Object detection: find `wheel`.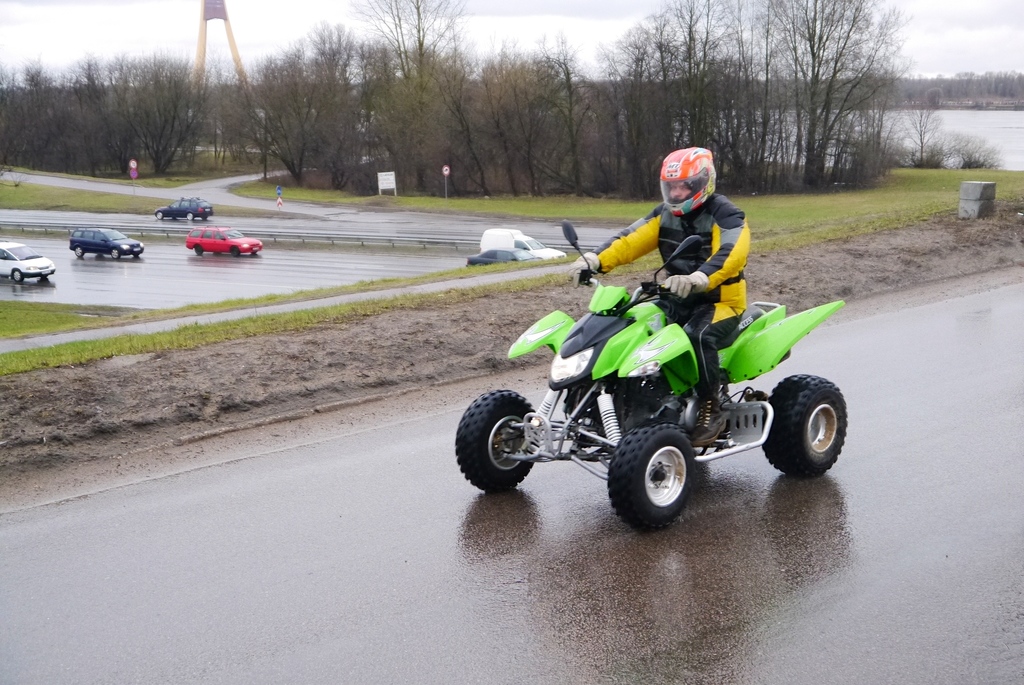
[155, 211, 163, 220].
